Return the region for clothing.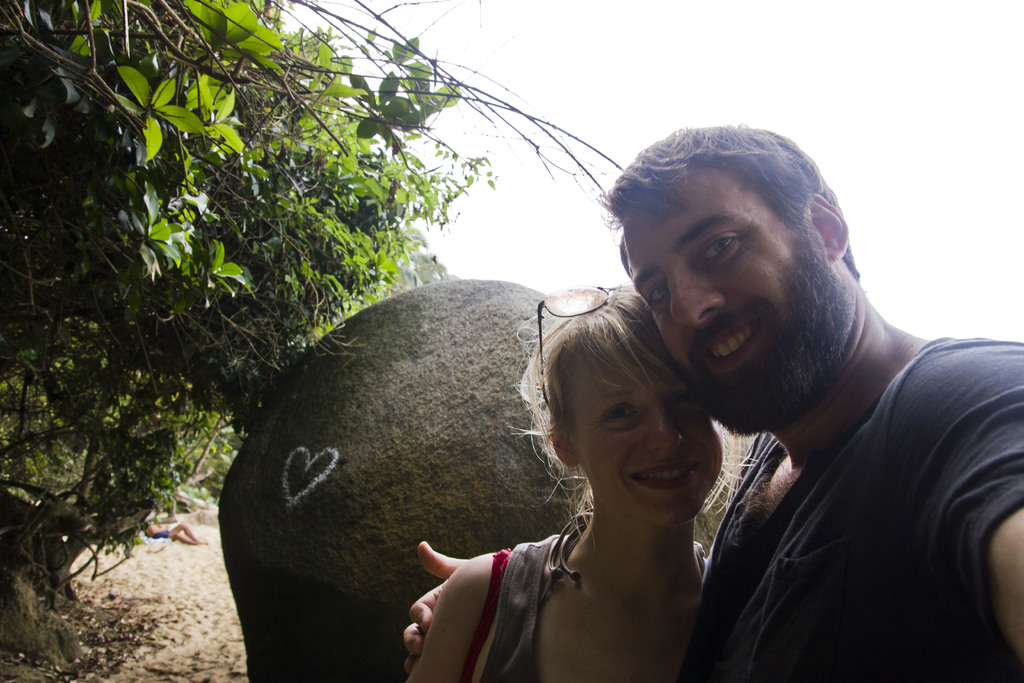
left=684, top=342, right=1018, bottom=682.
